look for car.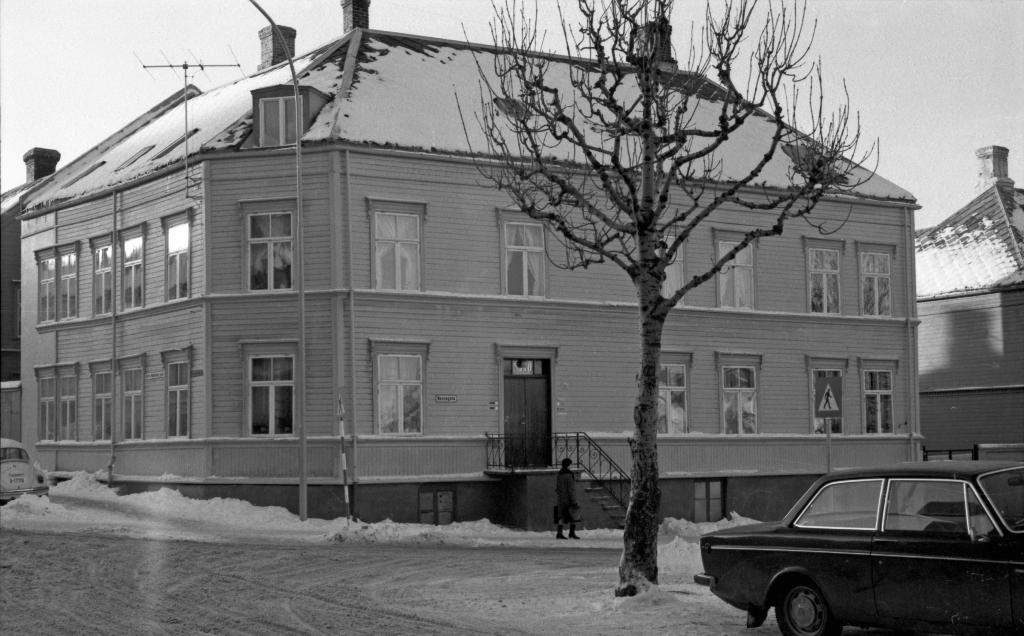
Found: 693,461,1023,635.
